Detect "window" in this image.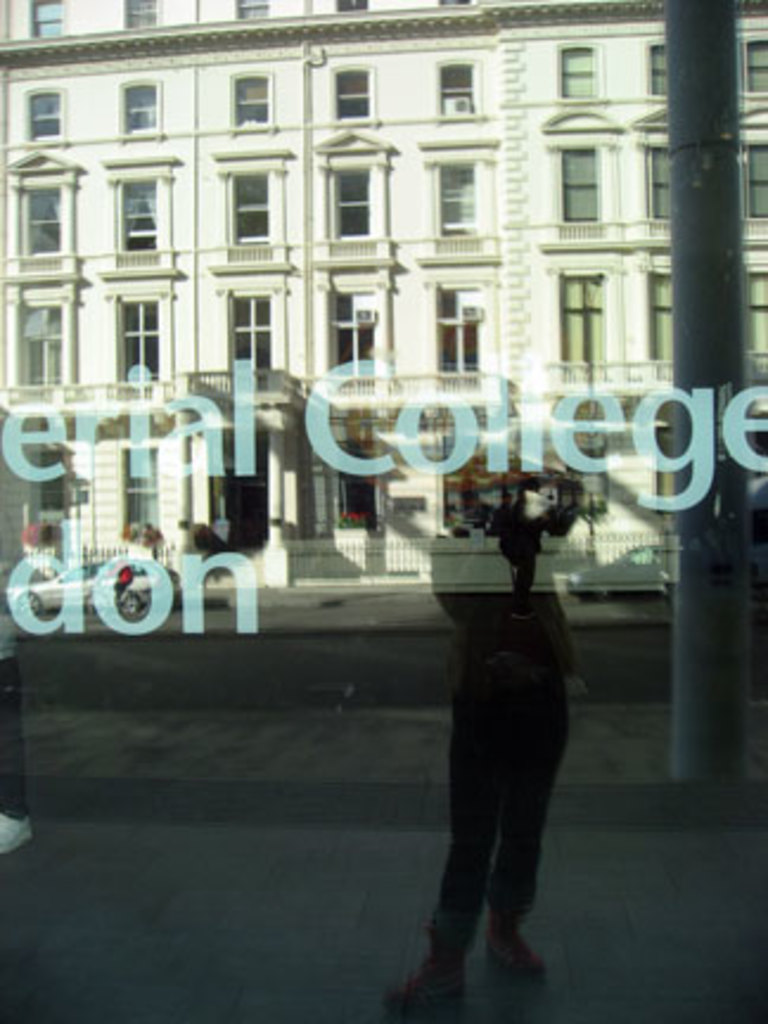
Detection: 443, 59, 476, 111.
